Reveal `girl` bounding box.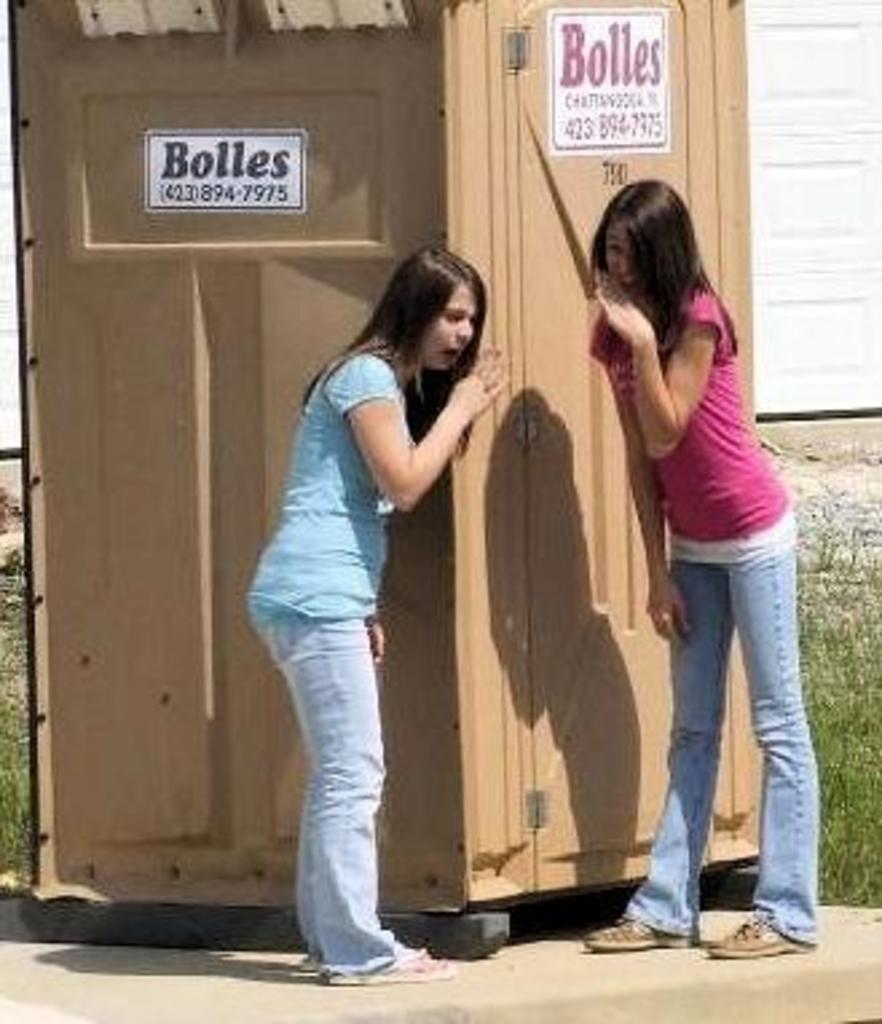
Revealed: select_region(244, 241, 509, 981).
